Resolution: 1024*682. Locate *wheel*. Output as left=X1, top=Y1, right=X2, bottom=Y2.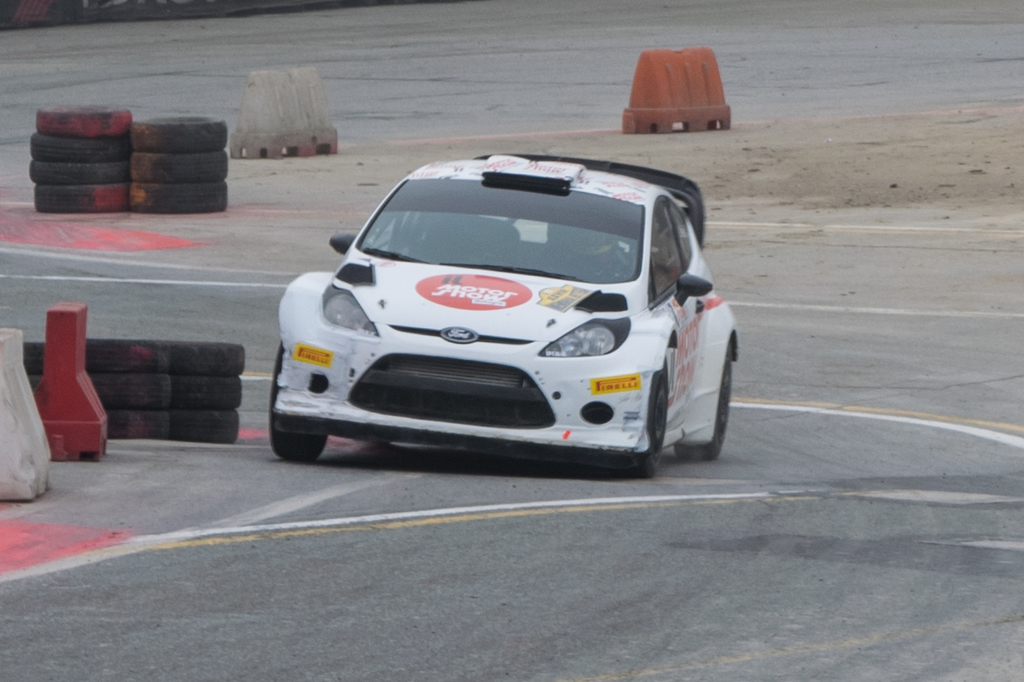
left=20, top=340, right=51, bottom=370.
